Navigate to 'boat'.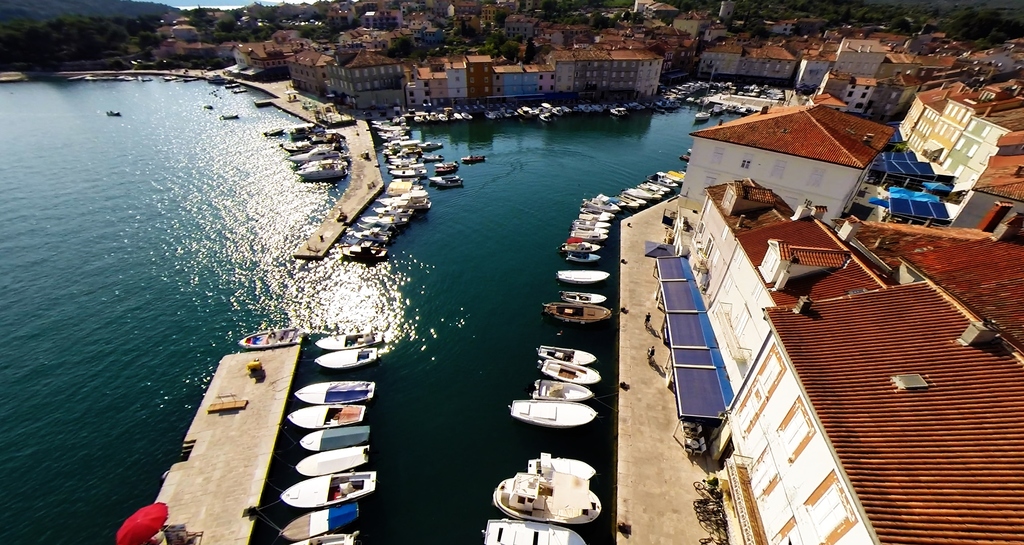
Navigation target: BBox(480, 522, 588, 544).
